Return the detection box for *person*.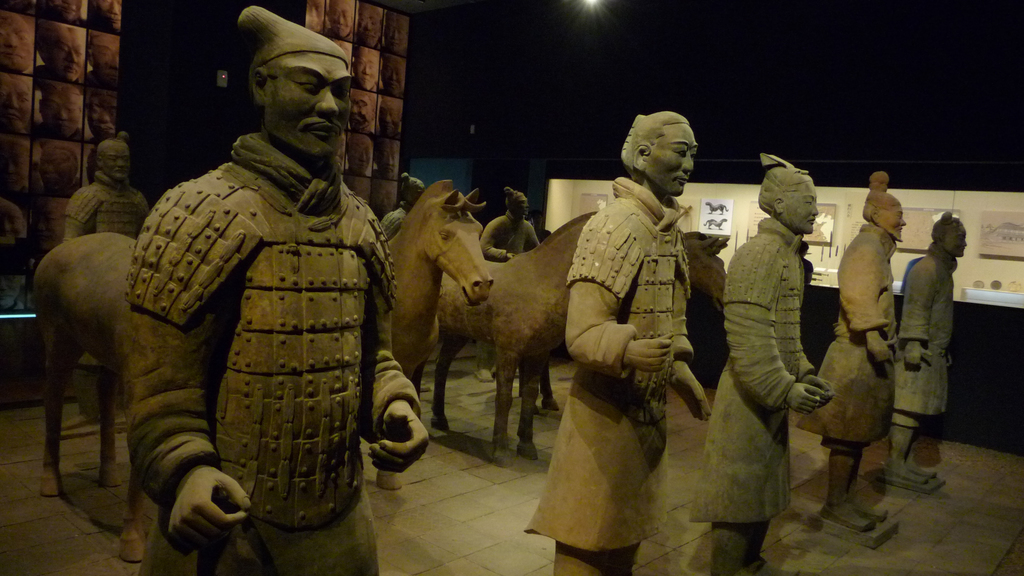
bbox=[795, 170, 899, 529].
